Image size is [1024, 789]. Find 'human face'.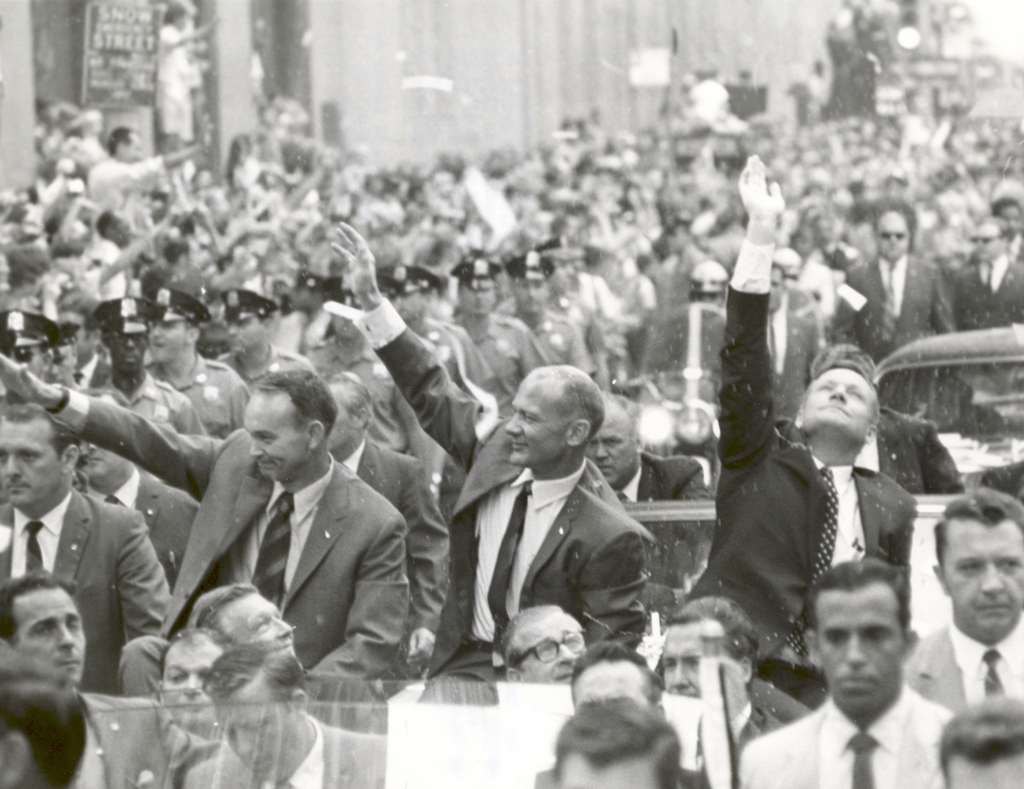
[x1=563, y1=756, x2=659, y2=788].
